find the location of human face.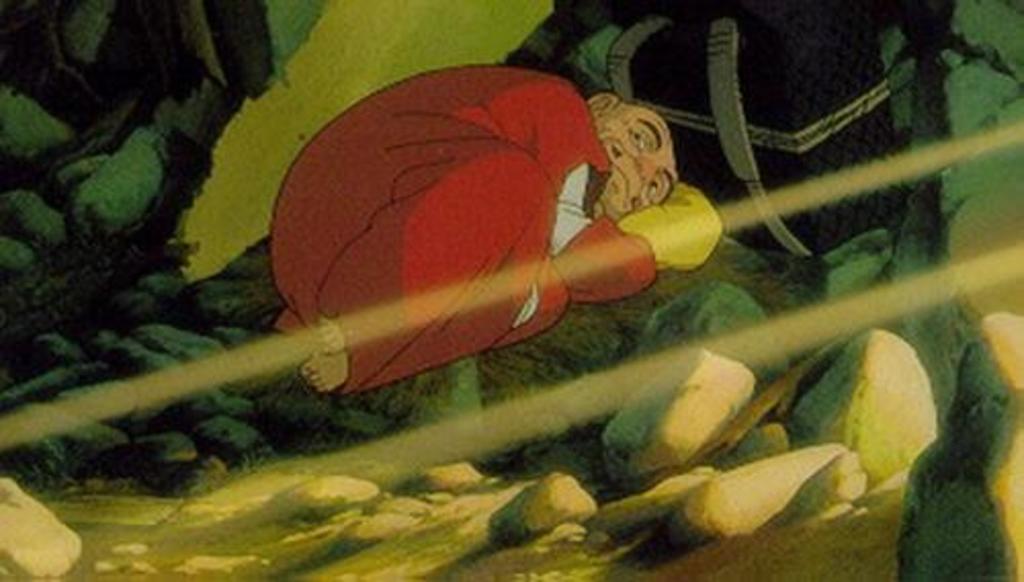
Location: bbox=(600, 111, 672, 221).
